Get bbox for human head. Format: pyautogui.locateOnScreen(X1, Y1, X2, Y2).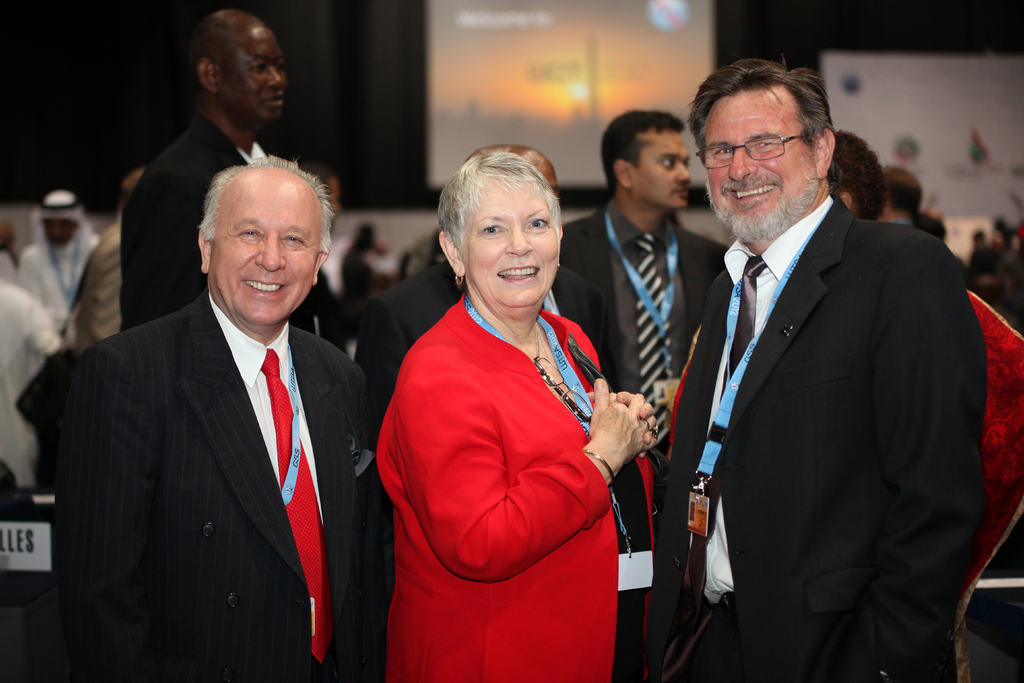
pyautogui.locateOnScreen(434, 152, 561, 315).
